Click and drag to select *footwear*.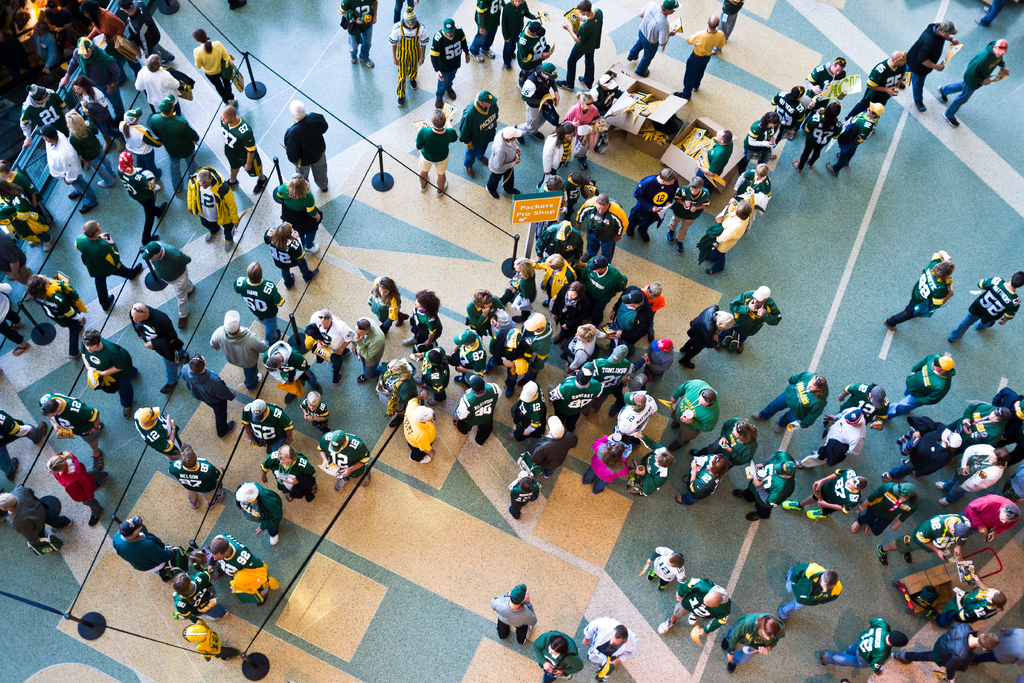
Selection: rect(794, 158, 799, 170).
